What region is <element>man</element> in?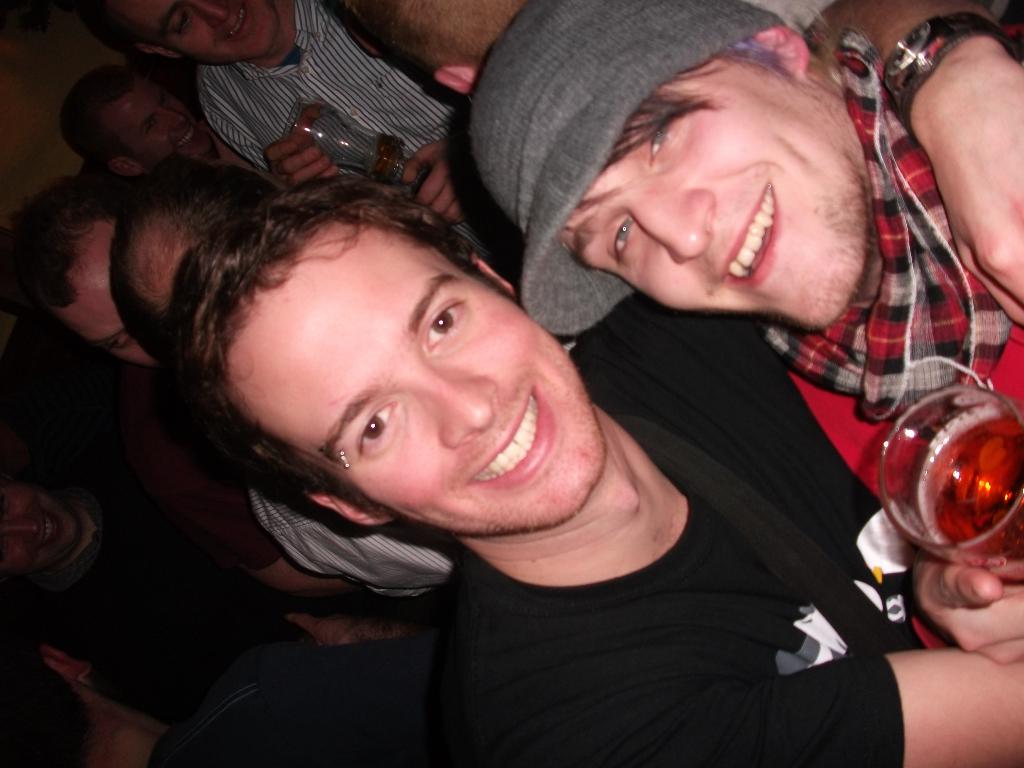
left=0, top=474, right=247, bottom=689.
